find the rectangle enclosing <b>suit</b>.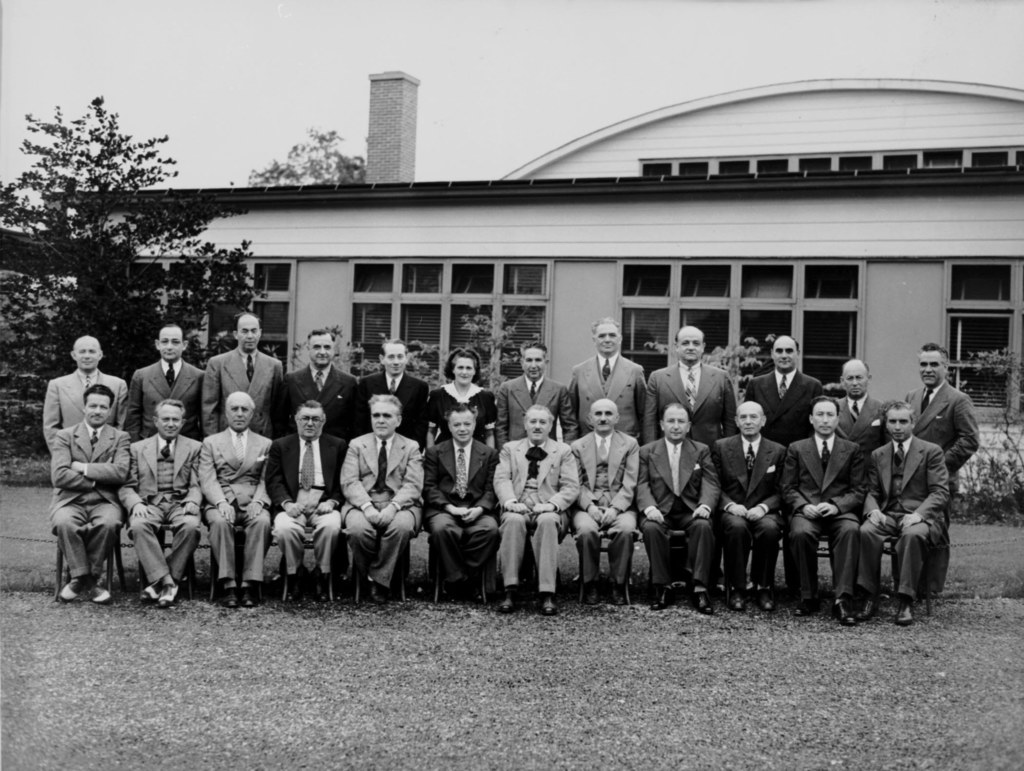
193,429,268,583.
